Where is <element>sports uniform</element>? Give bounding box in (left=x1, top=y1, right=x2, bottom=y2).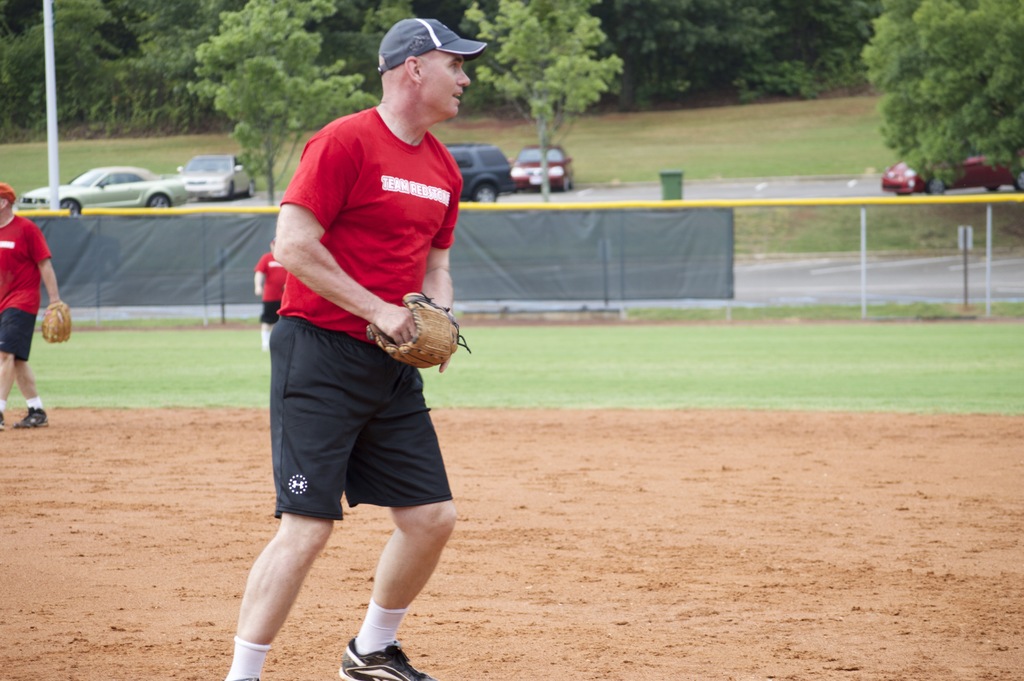
(left=225, top=16, right=488, bottom=680).
